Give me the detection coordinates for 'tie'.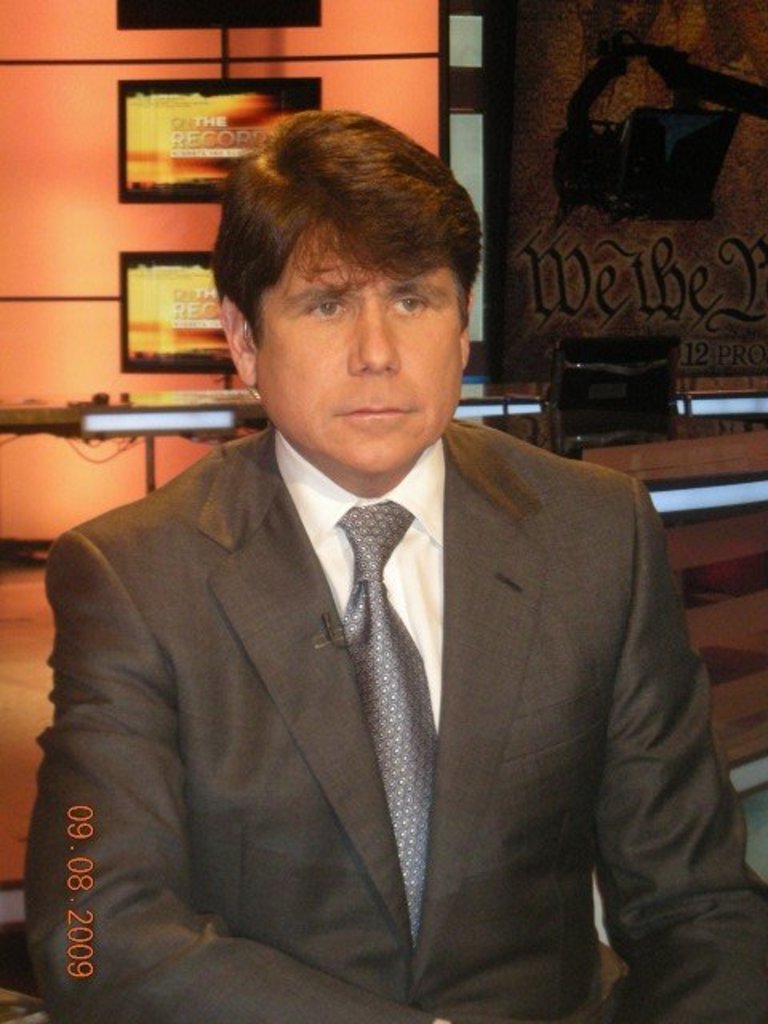
left=331, top=502, right=442, bottom=950.
